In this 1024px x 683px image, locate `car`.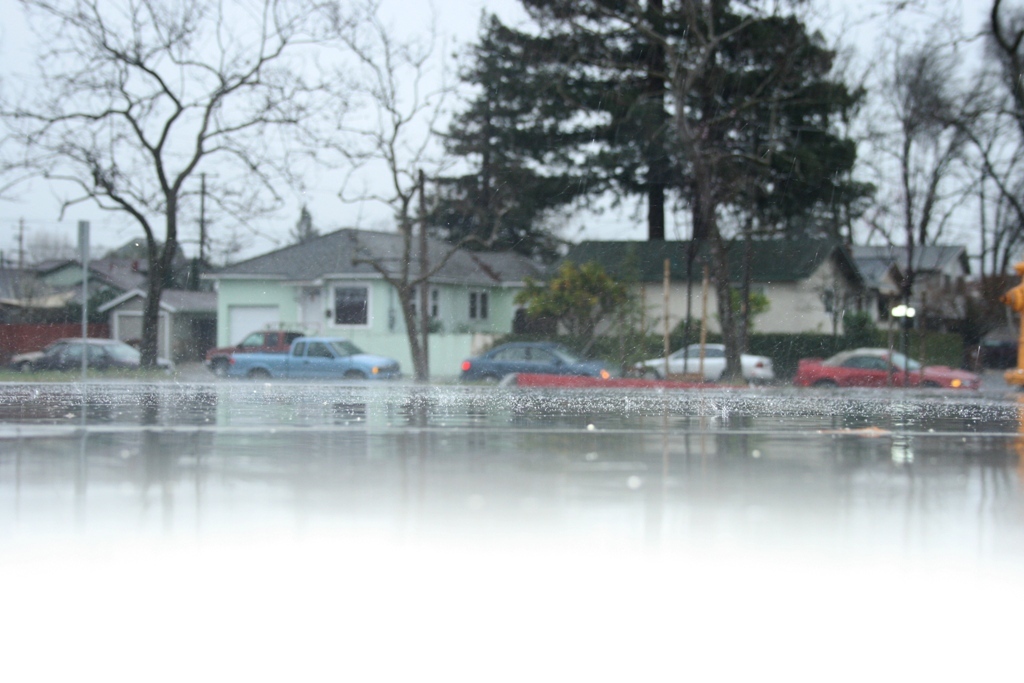
Bounding box: 32,342,170,375.
